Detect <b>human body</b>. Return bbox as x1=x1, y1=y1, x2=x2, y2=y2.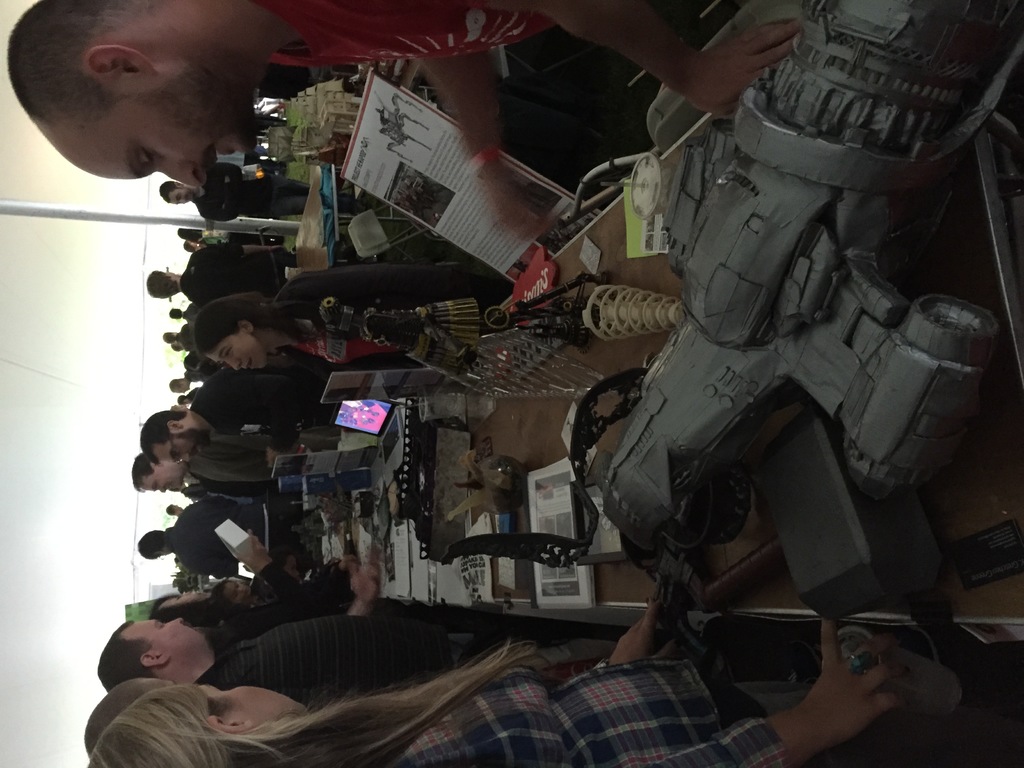
x1=93, y1=556, x2=631, y2=675.
